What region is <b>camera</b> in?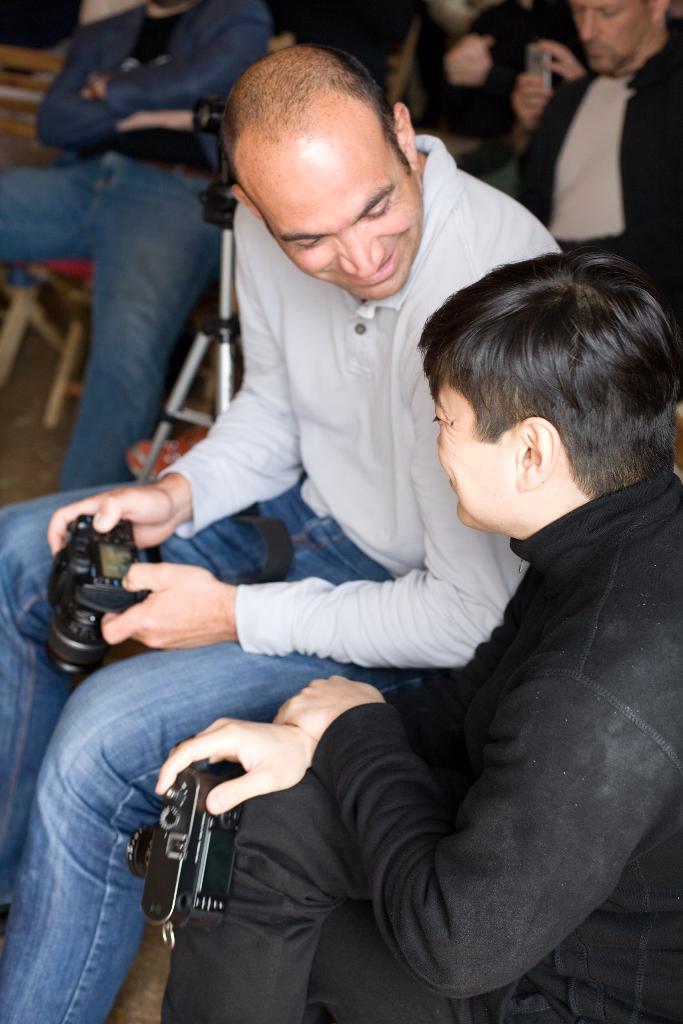
bbox(125, 746, 248, 947).
